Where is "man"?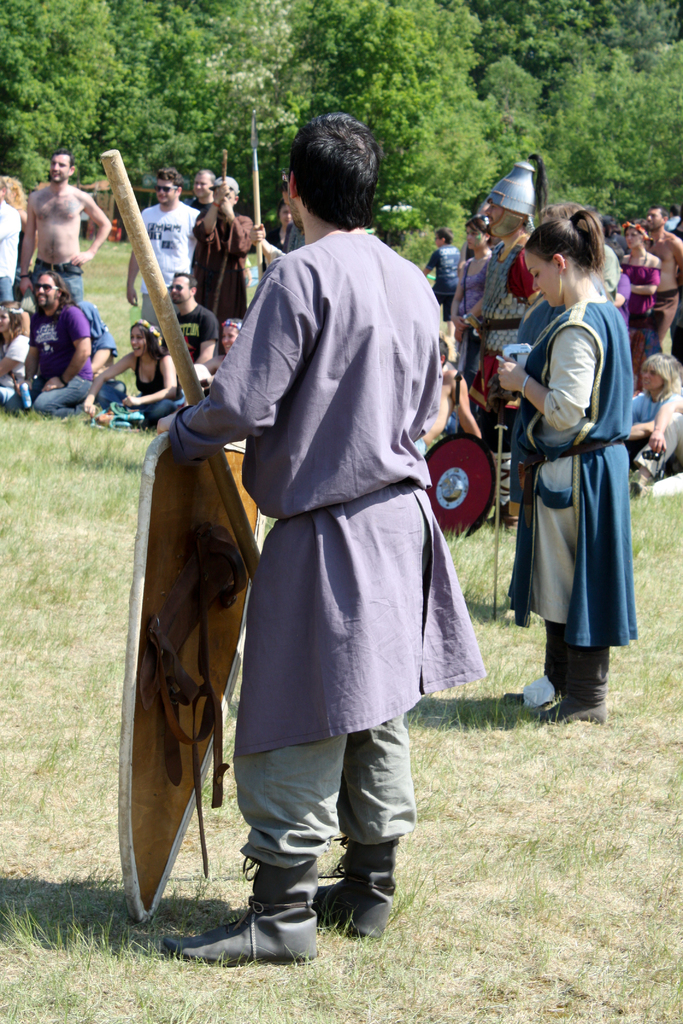
10 271 99 412.
